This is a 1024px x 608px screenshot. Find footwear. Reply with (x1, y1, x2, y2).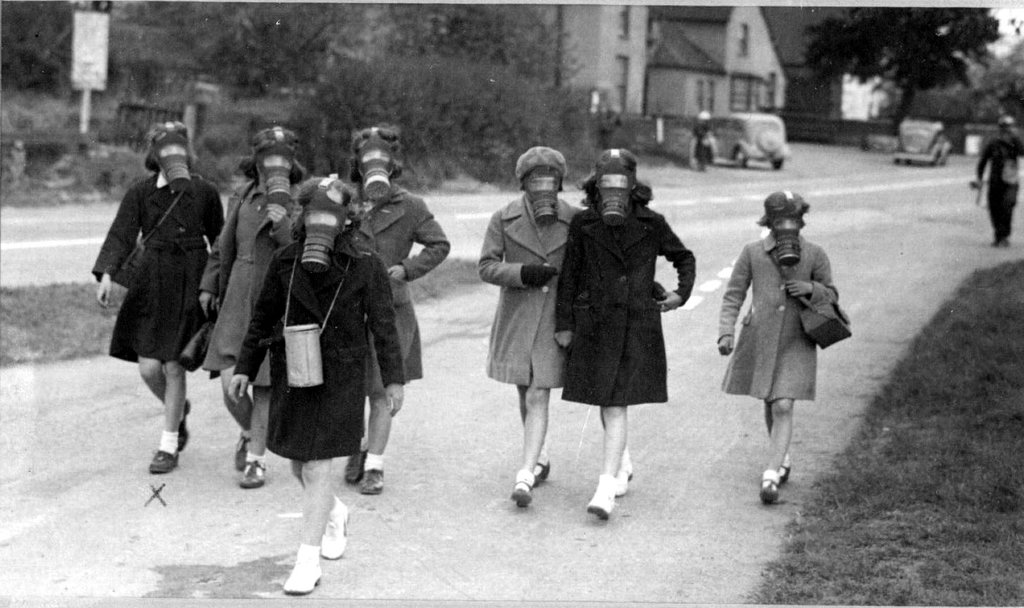
(344, 443, 369, 486).
